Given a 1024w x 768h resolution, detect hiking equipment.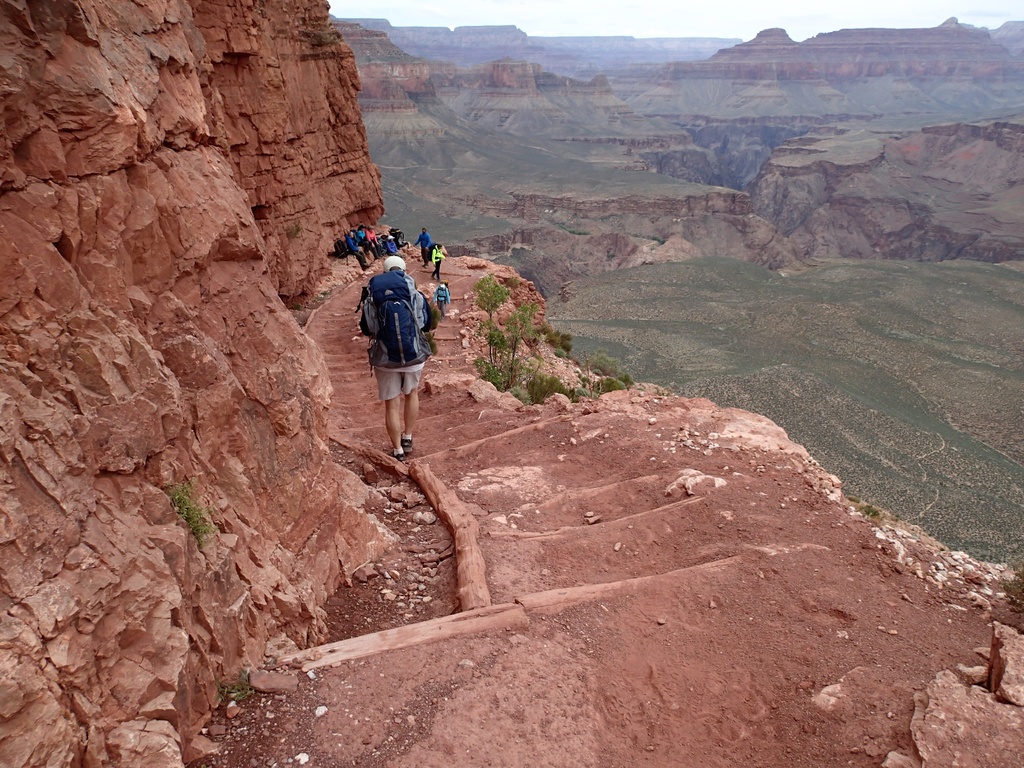
[x1=438, y1=282, x2=449, y2=304].
